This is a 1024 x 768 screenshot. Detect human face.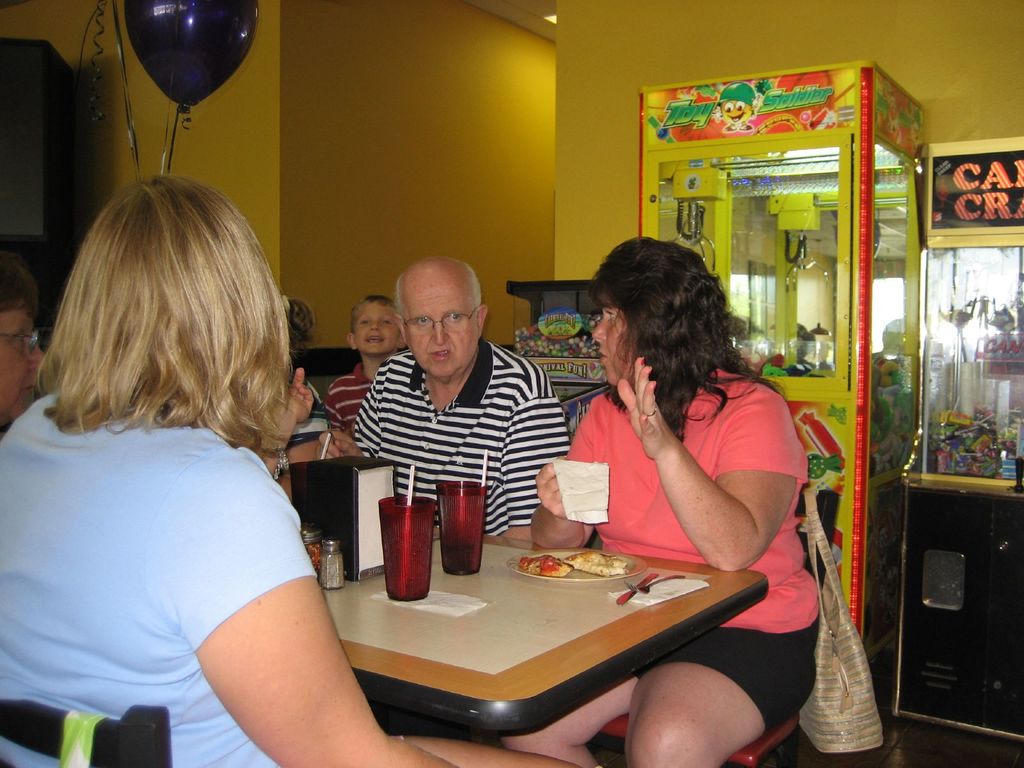
0,300,47,426.
